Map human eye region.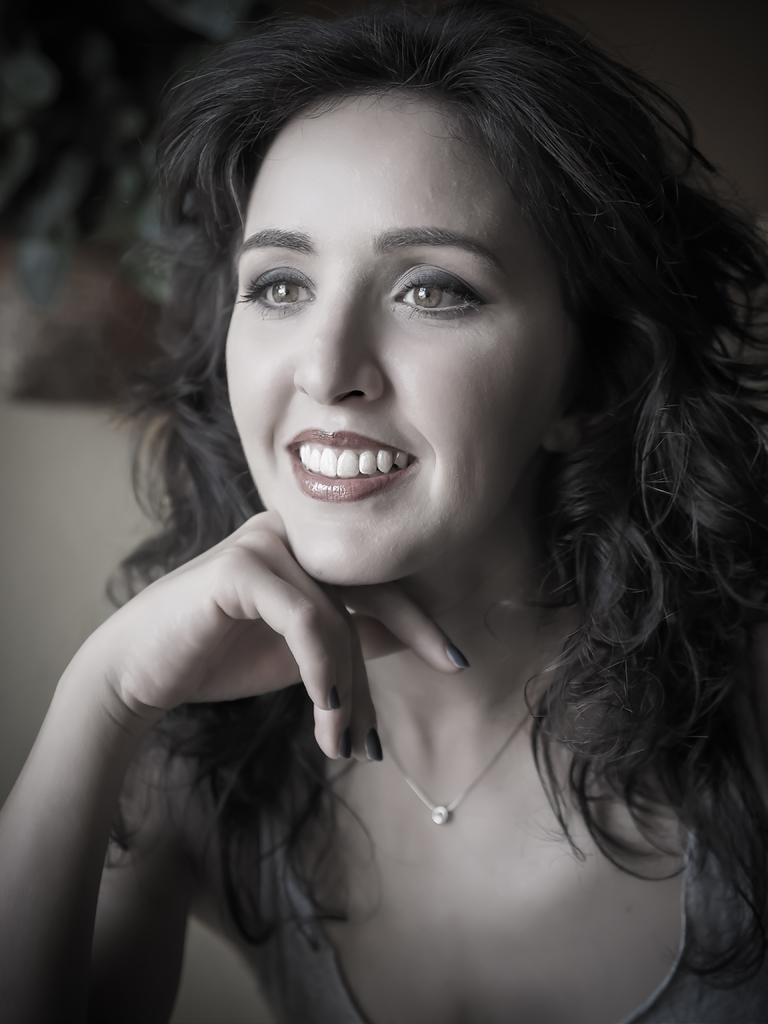
Mapped to locate(394, 259, 478, 333).
